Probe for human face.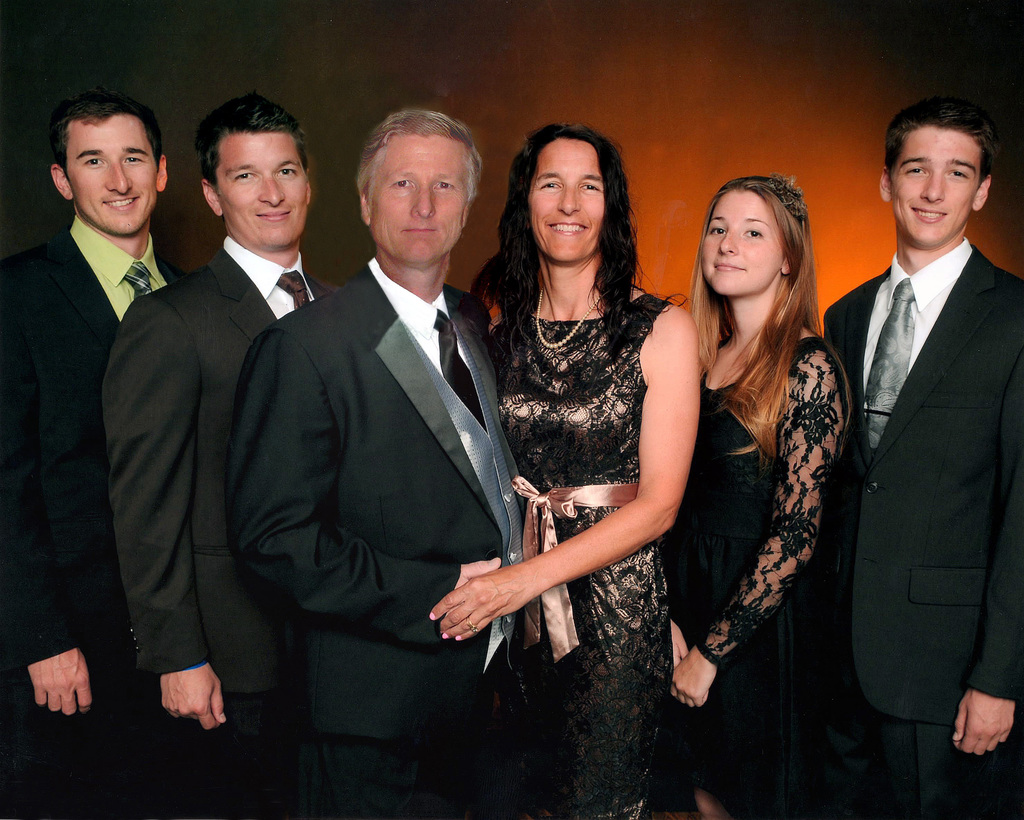
Probe result: [69, 111, 157, 236].
